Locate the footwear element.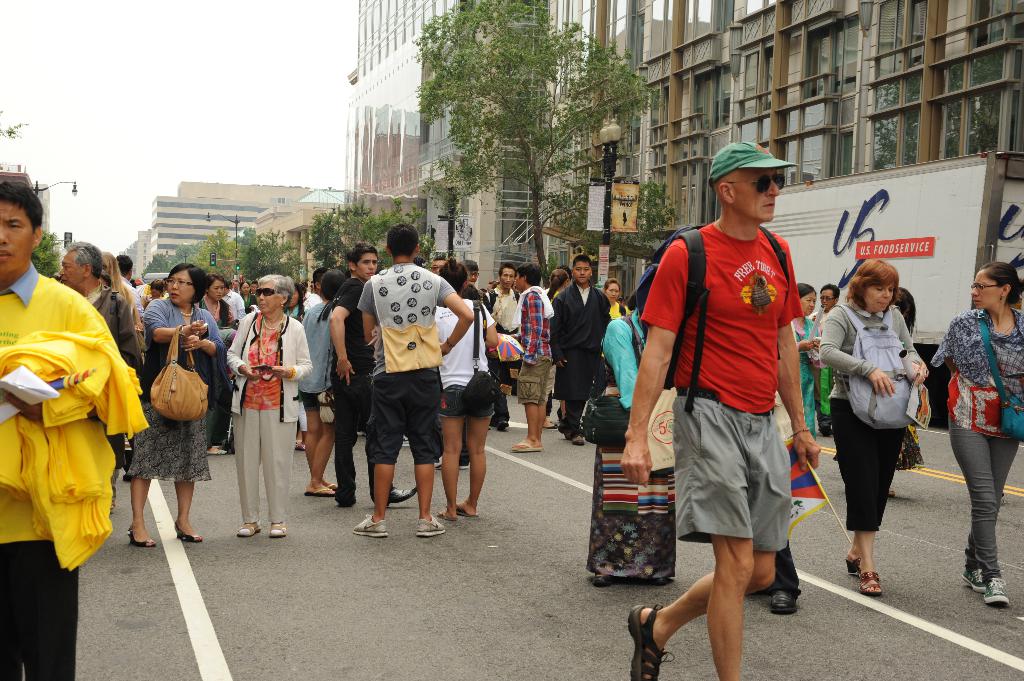
Element bbox: 627 602 672 680.
